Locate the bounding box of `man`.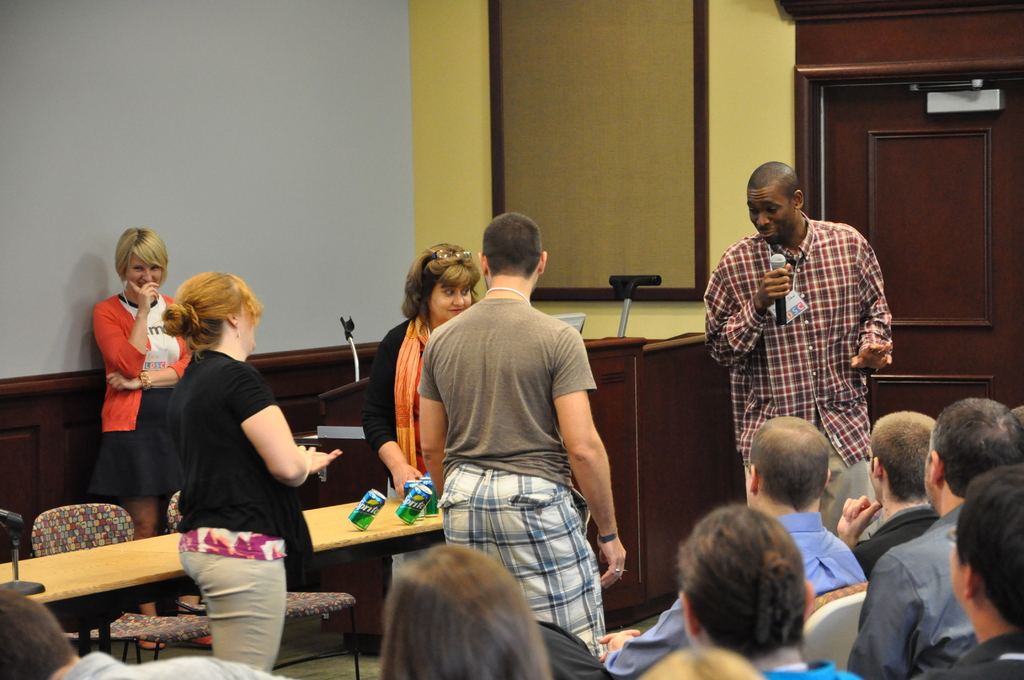
Bounding box: rect(915, 464, 1023, 679).
